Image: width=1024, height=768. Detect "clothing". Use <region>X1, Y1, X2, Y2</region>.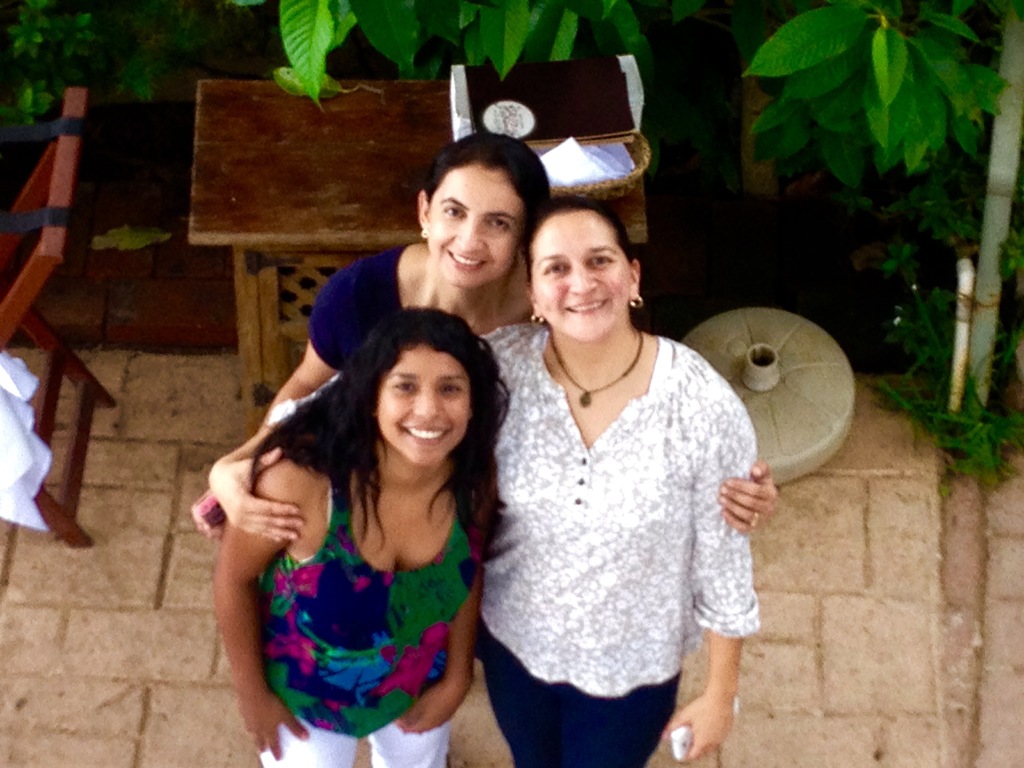
<region>237, 444, 463, 744</region>.
